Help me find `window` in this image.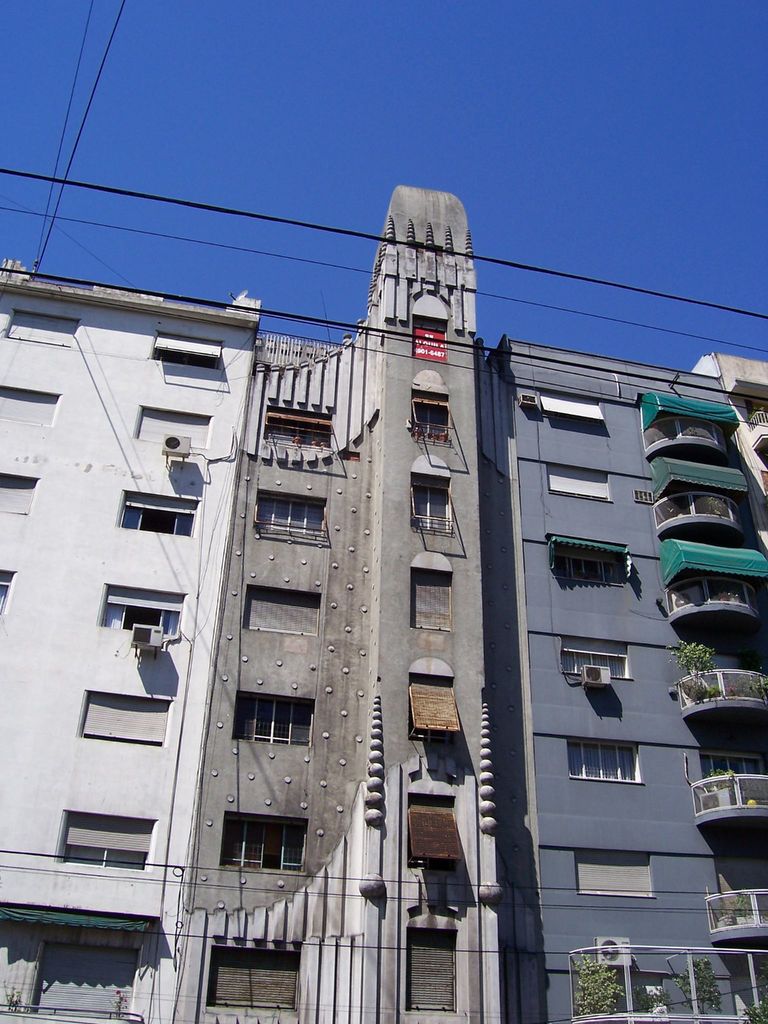
Found it: Rect(560, 655, 632, 676).
